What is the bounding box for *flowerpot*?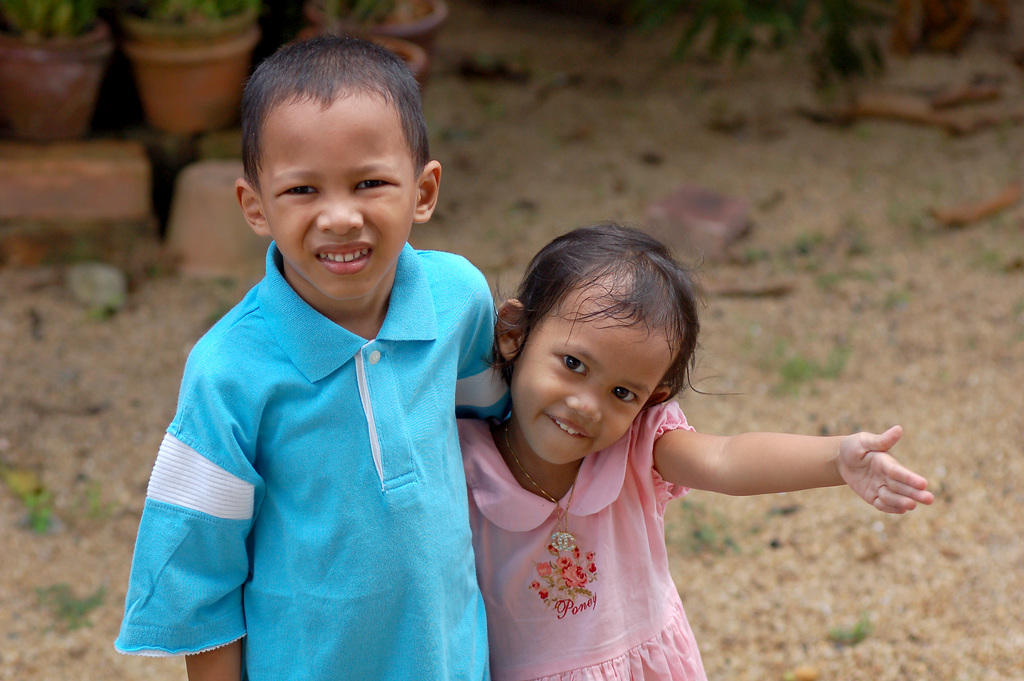
pyautogui.locateOnScreen(136, 37, 259, 135).
